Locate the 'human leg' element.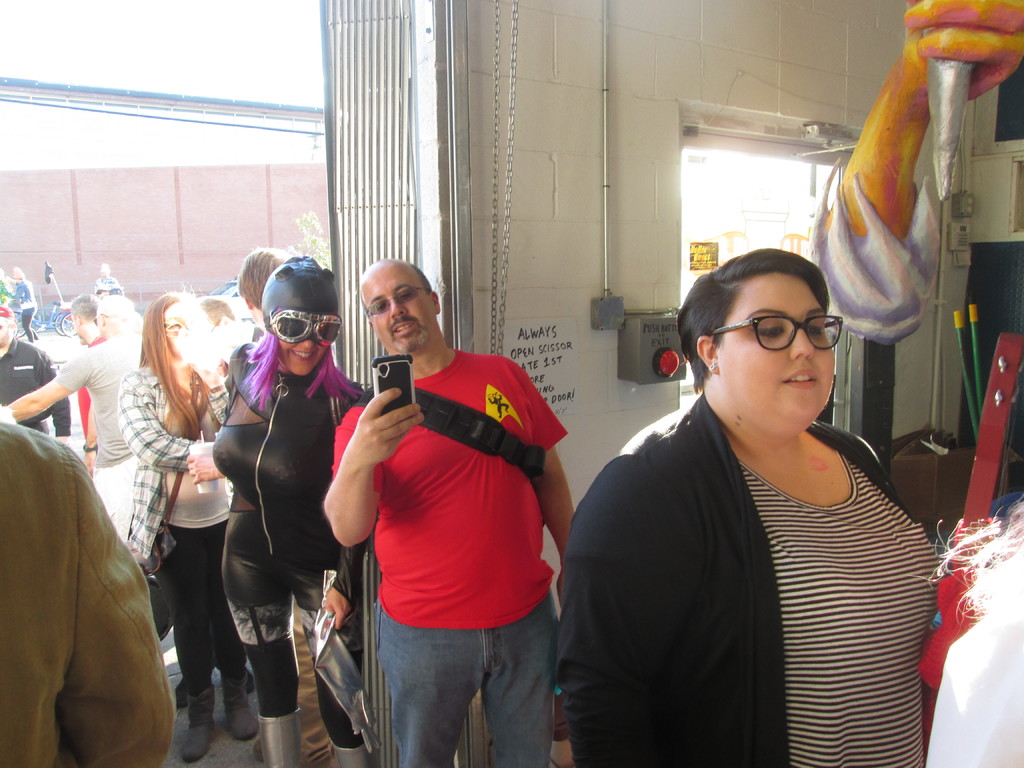
Element bbox: 175,524,205,760.
